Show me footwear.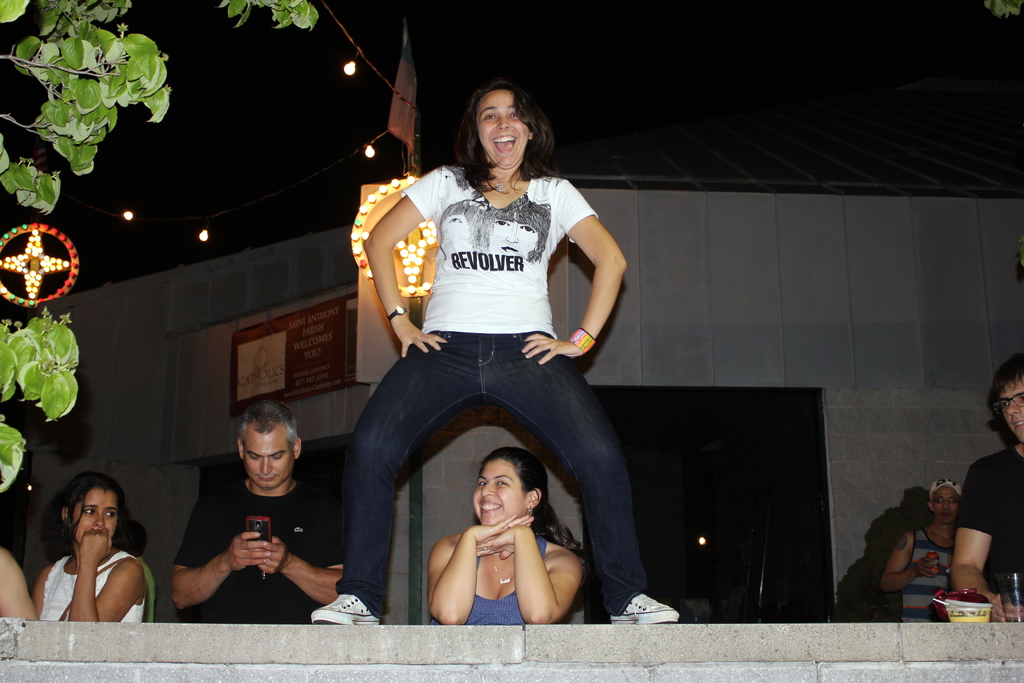
footwear is here: bbox=[308, 595, 381, 627].
